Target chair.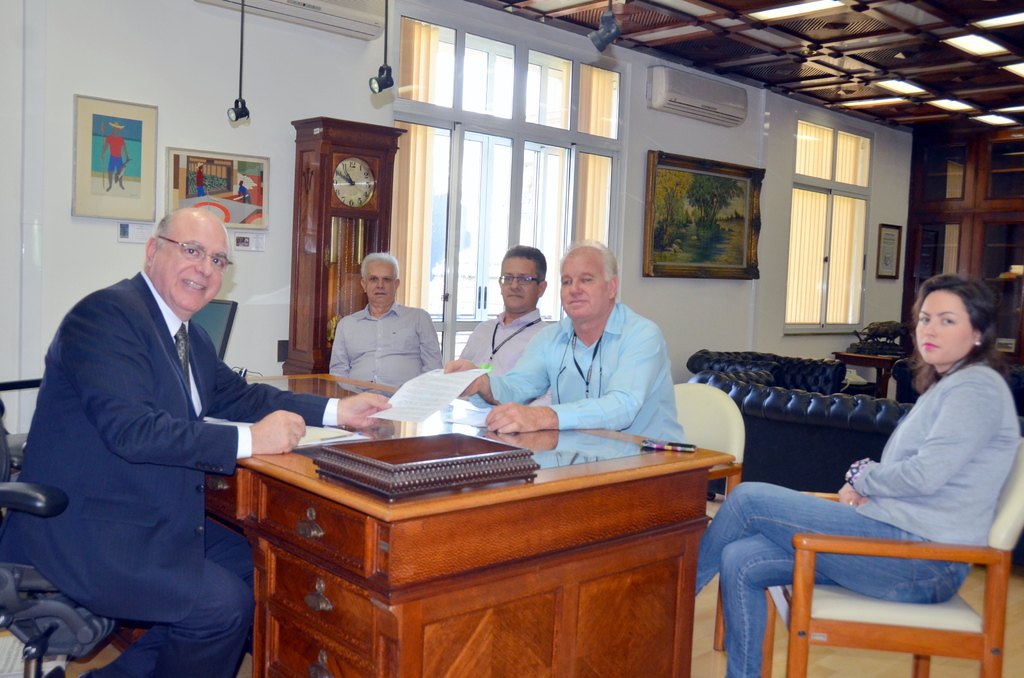
Target region: 714,438,1023,676.
